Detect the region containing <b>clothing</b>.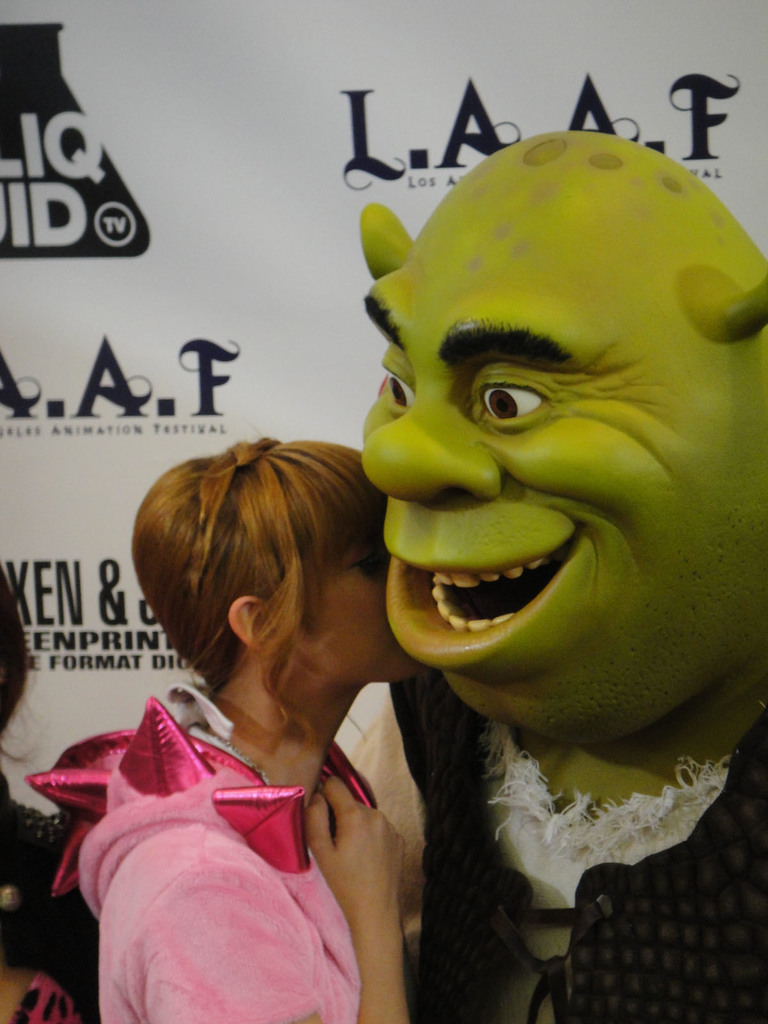
rect(45, 644, 445, 1014).
